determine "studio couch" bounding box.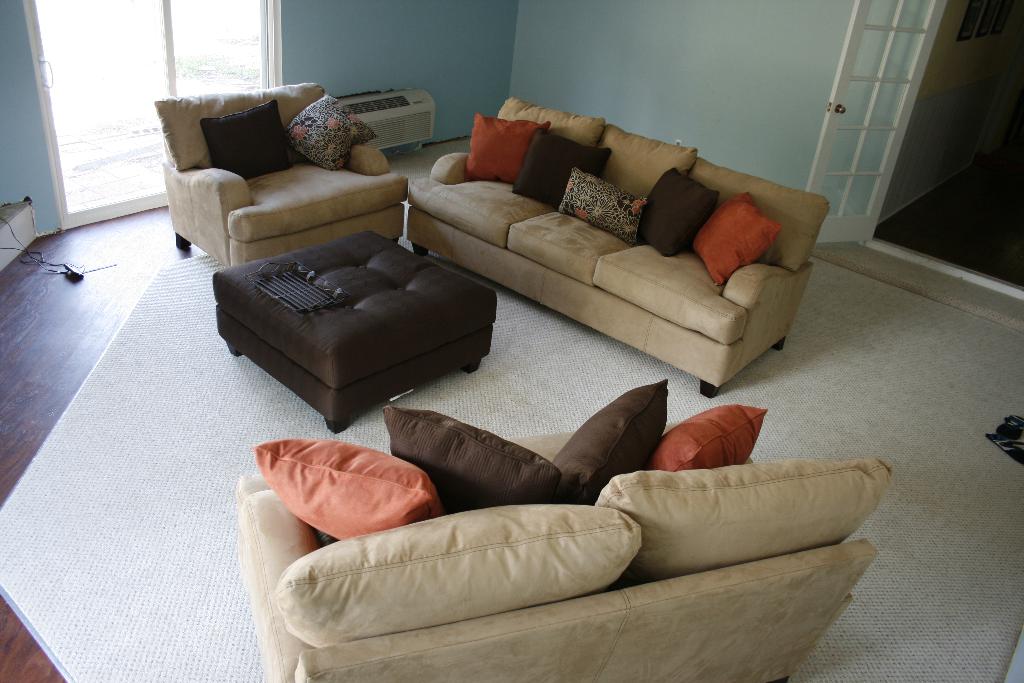
Determined: left=408, top=97, right=829, bottom=394.
